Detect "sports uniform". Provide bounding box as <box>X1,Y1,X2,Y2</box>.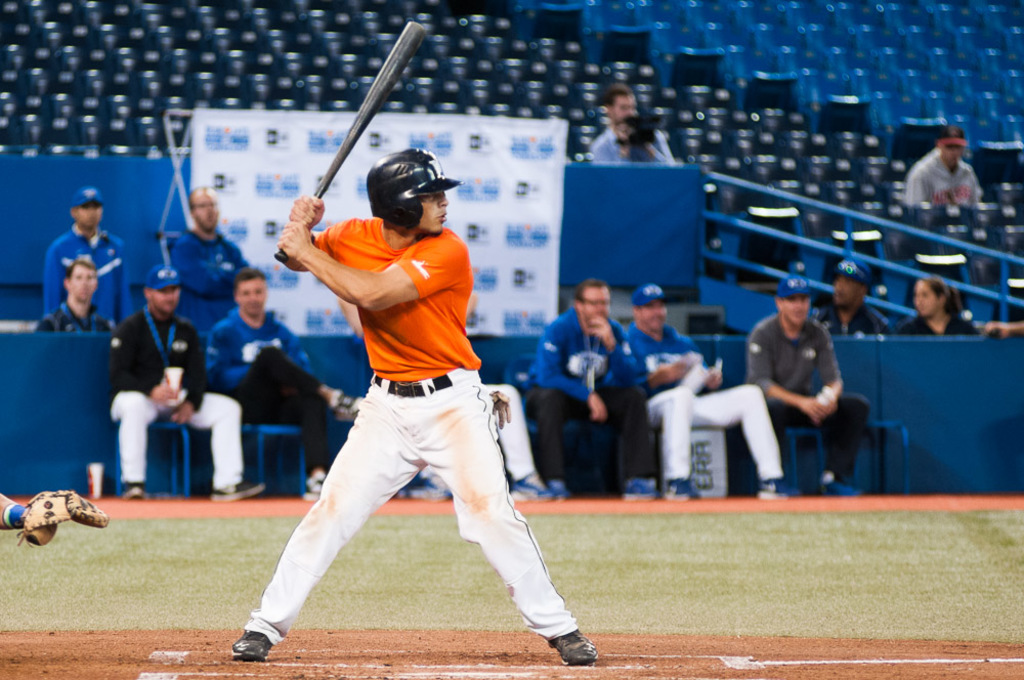
<box>616,322,768,487</box>.
